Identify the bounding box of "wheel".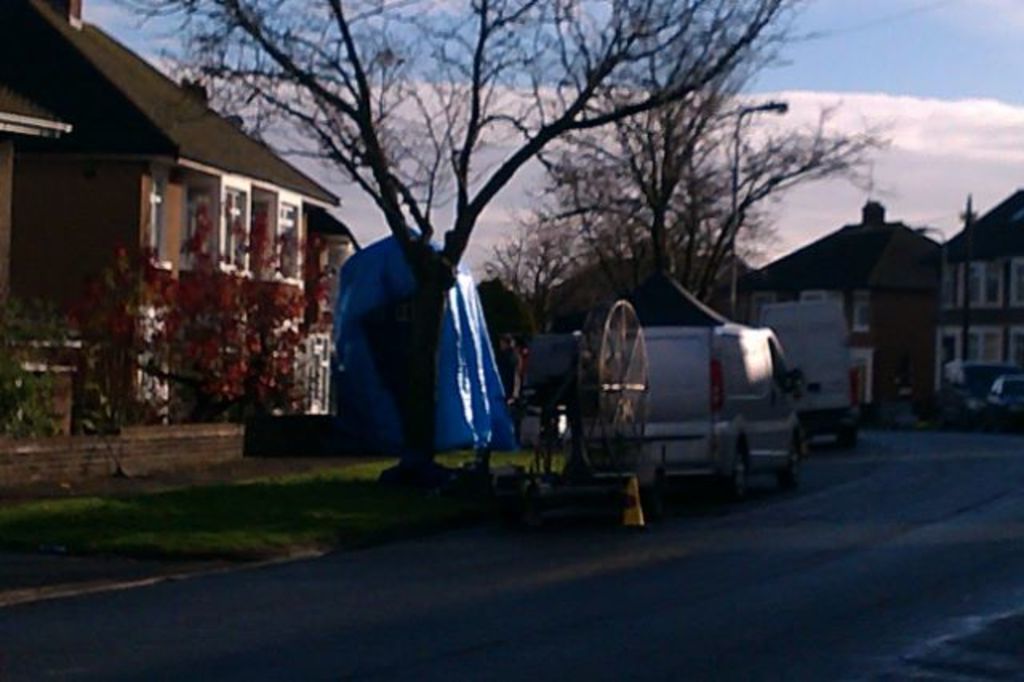
l=837, t=426, r=858, b=450.
